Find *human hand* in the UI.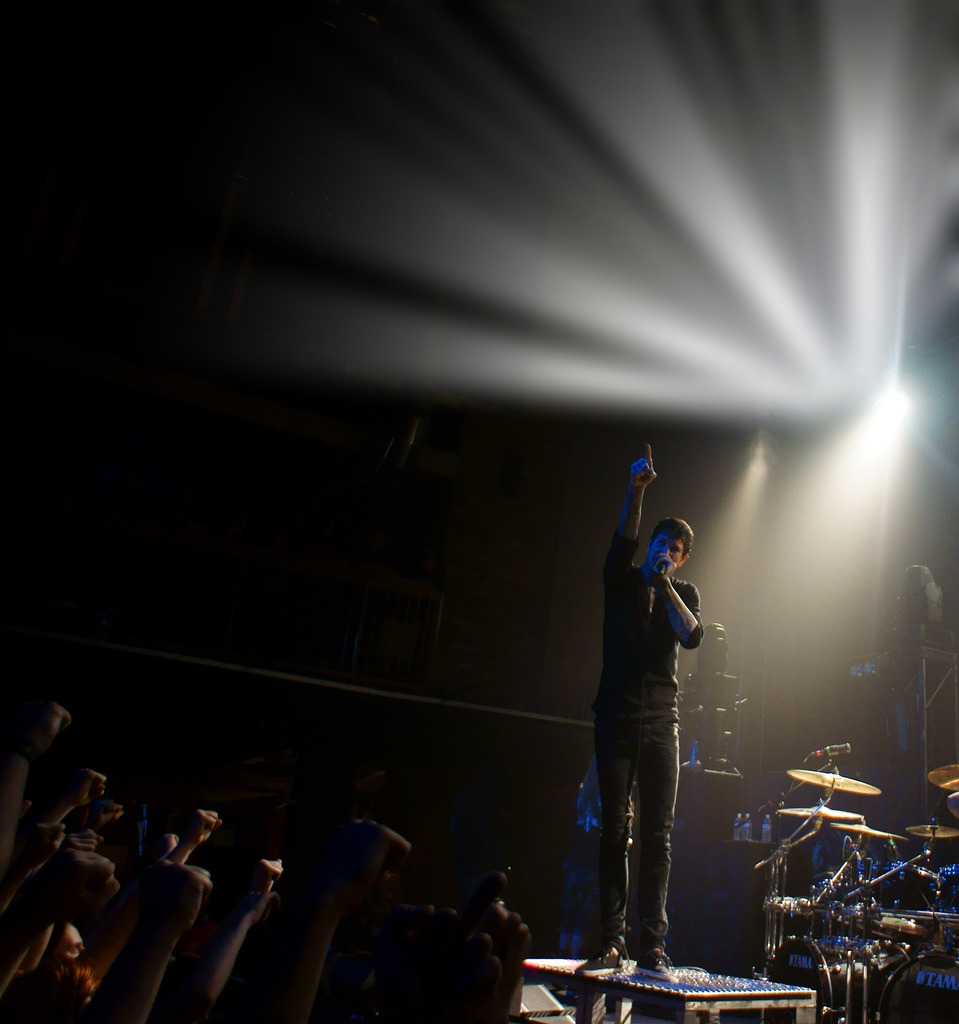
UI element at bbox=[23, 824, 67, 864].
